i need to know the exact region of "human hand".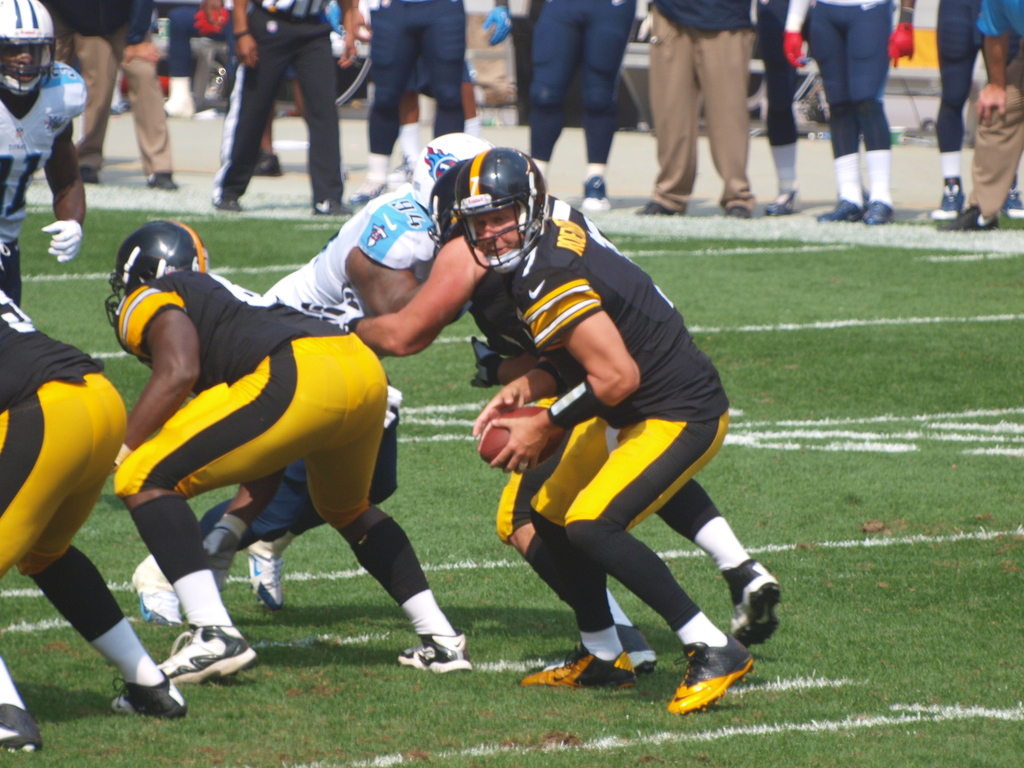
Region: x1=468, y1=333, x2=505, y2=389.
